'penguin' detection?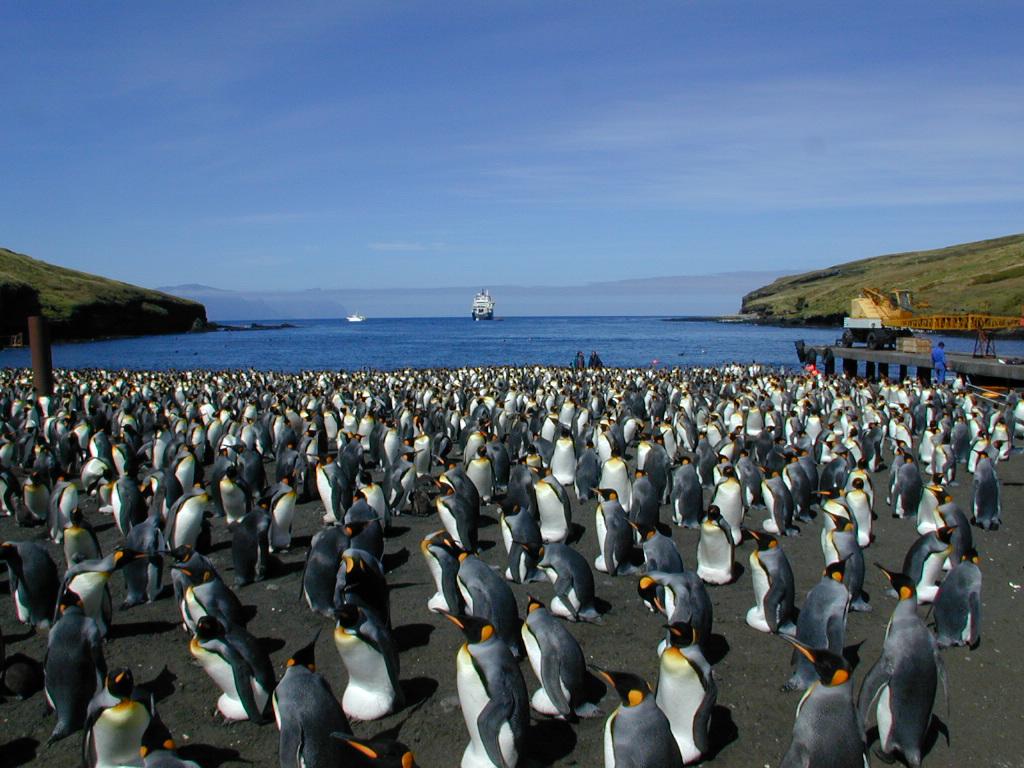
region(851, 550, 946, 758)
